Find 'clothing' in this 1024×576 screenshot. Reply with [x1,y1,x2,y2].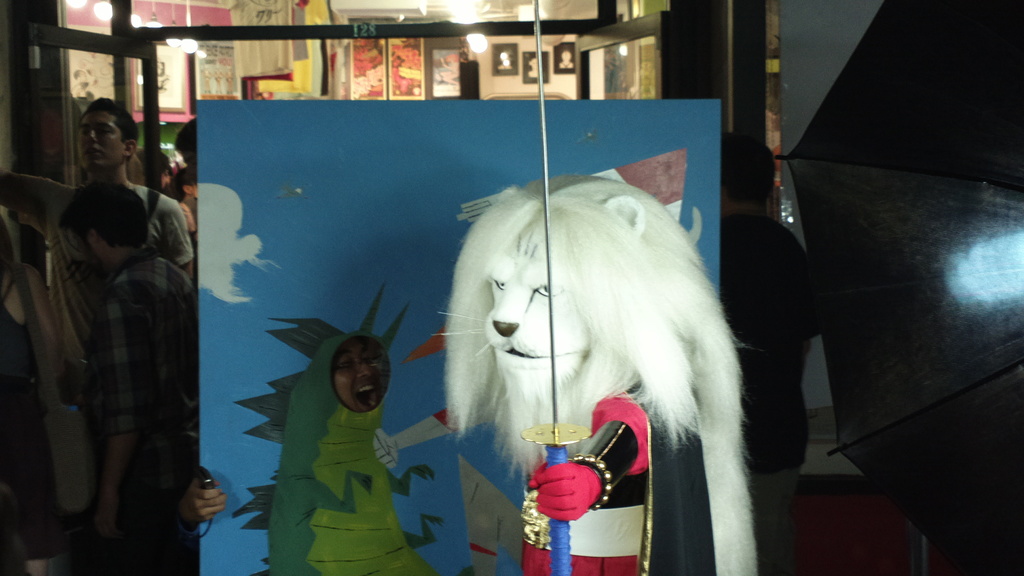
[0,266,68,564].
